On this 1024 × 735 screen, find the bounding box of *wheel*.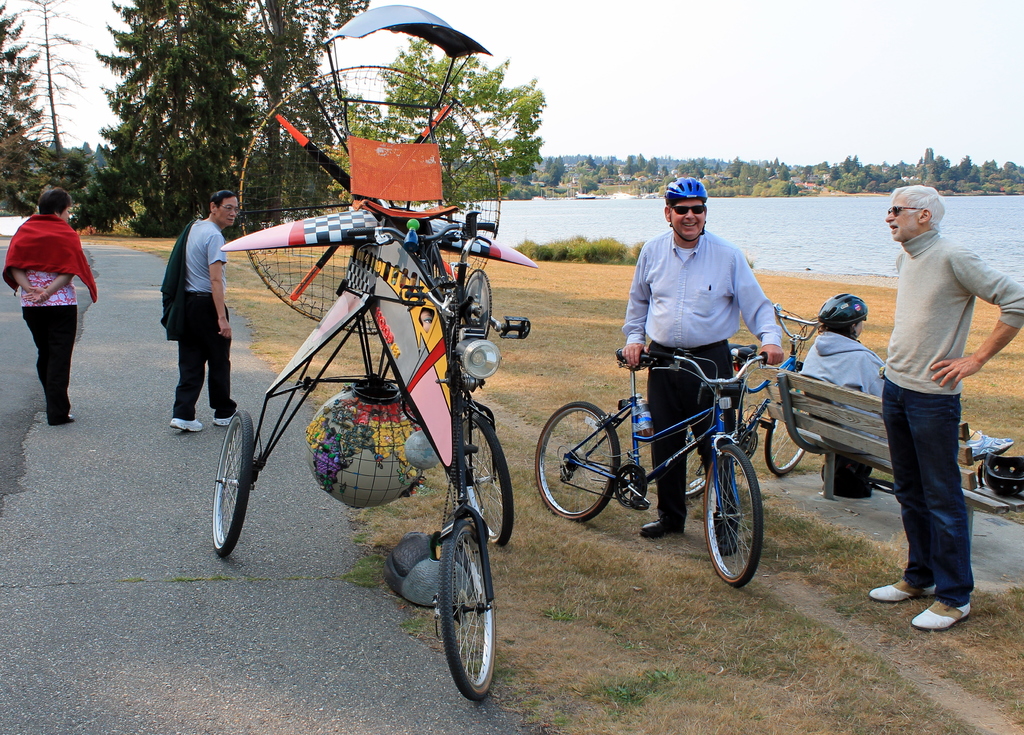
Bounding box: bbox=(212, 409, 258, 554).
